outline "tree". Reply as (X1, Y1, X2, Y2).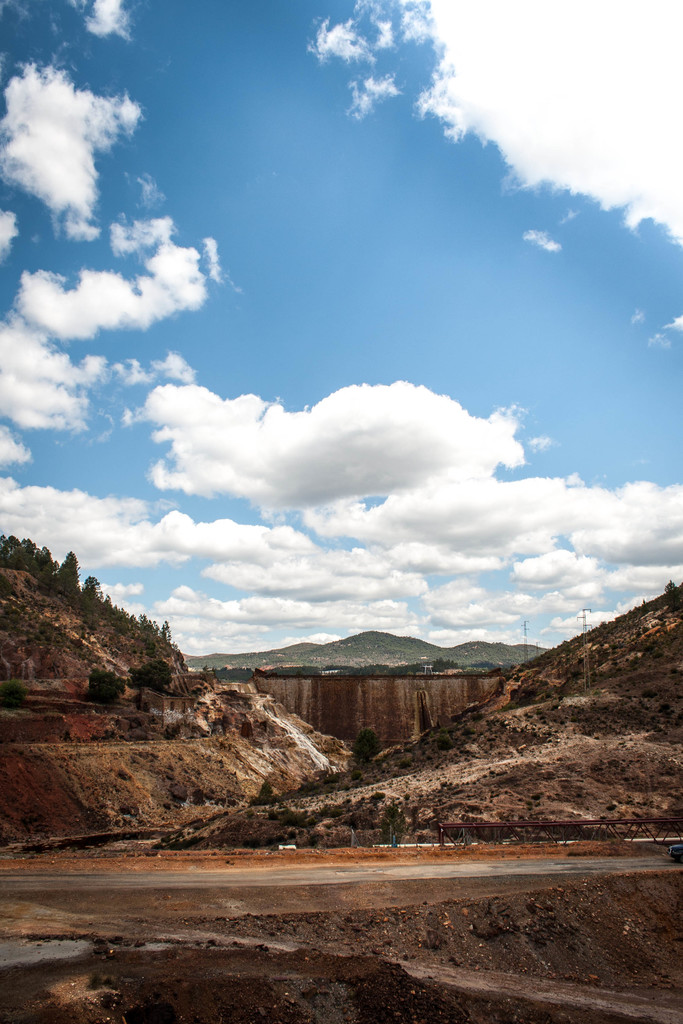
(58, 553, 78, 598).
